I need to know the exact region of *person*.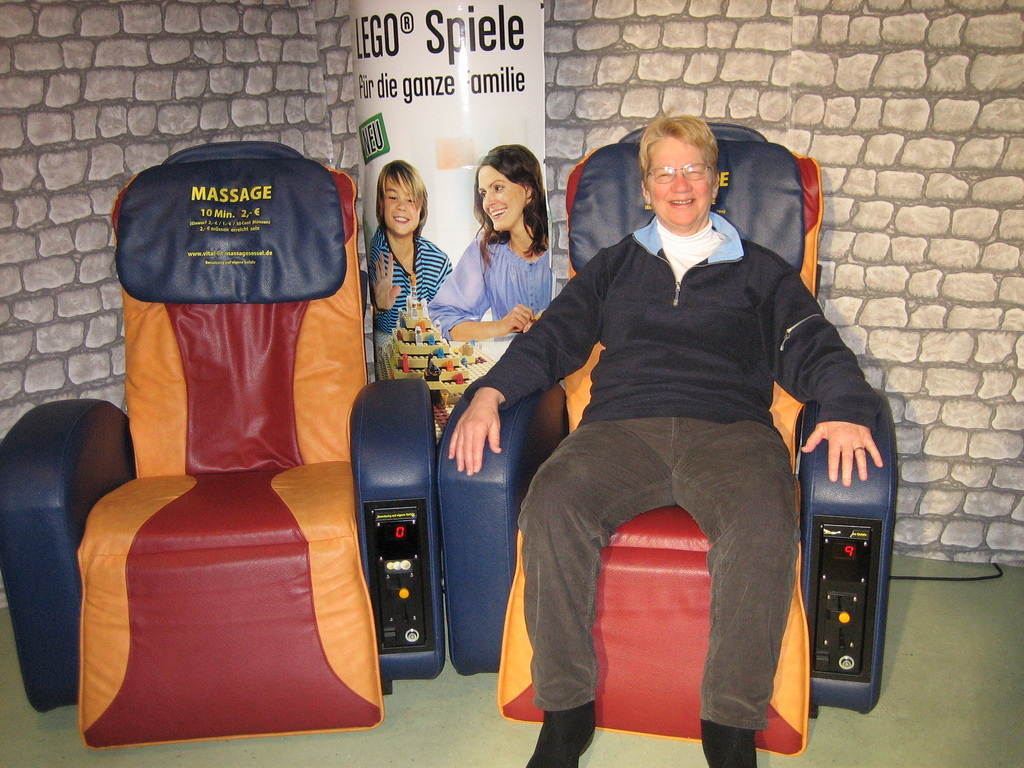
Region: bbox=(451, 117, 888, 765).
